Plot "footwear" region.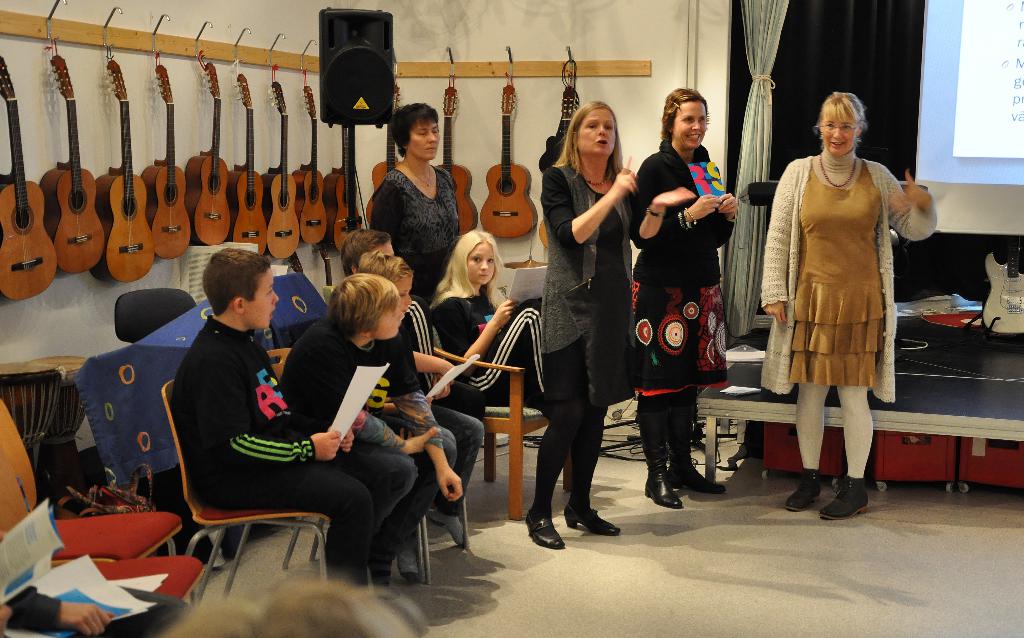
Plotted at <box>802,470,875,521</box>.
